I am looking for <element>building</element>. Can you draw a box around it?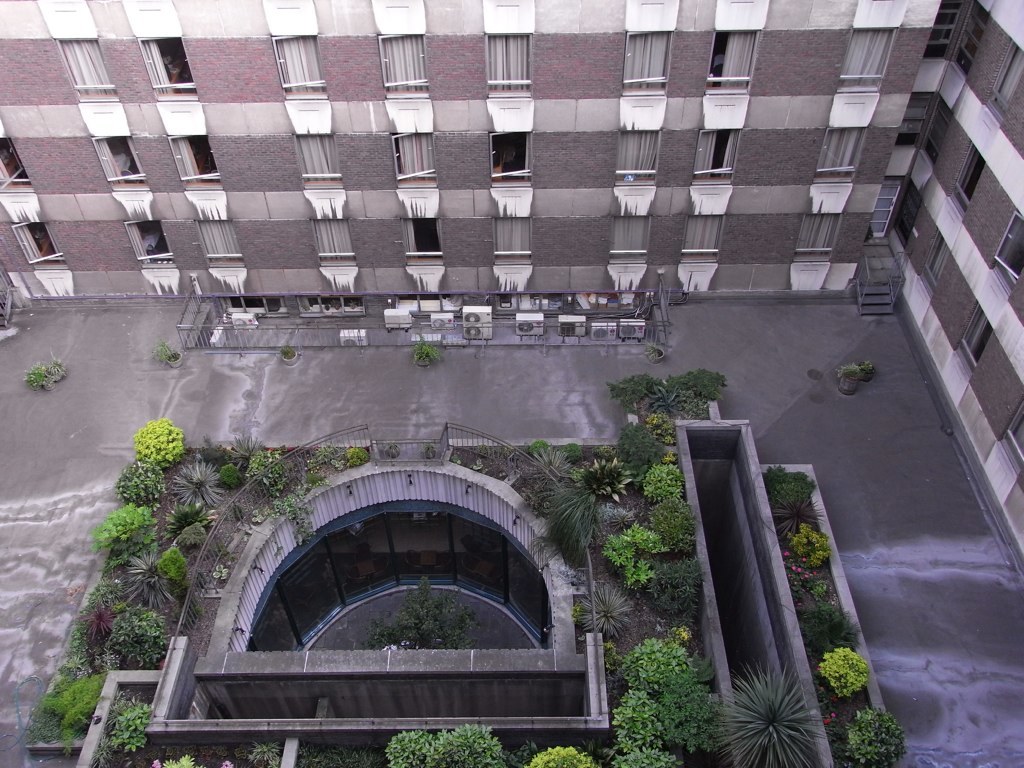
Sure, the bounding box is 0,2,999,305.
